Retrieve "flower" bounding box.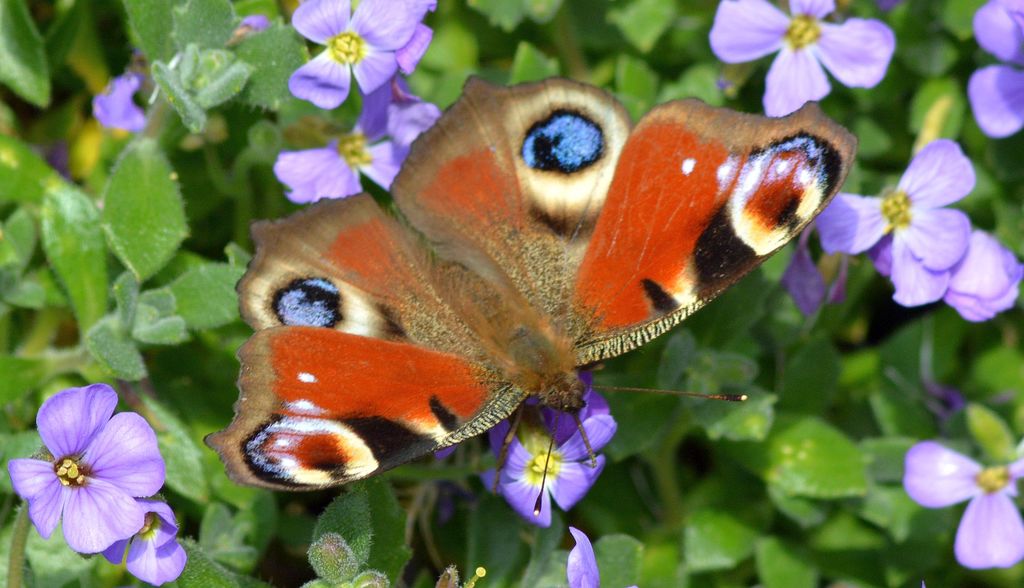
Bounding box: <bbox>479, 386, 618, 528</bbox>.
